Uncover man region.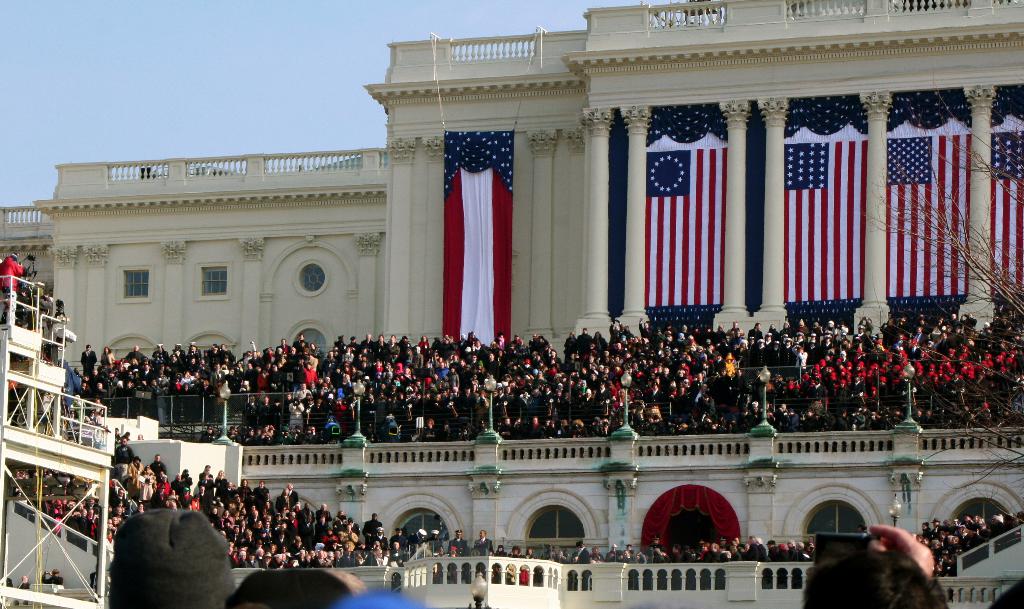
Uncovered: x1=0, y1=248, x2=24, y2=327.
